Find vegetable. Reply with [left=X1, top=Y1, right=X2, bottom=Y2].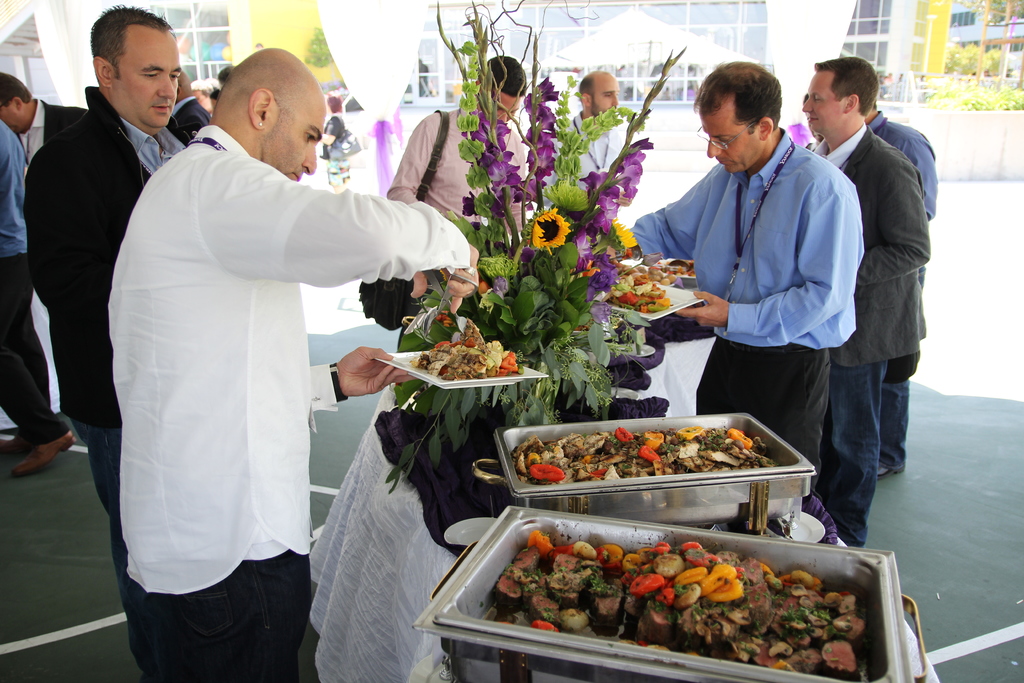
[left=635, top=442, right=657, bottom=465].
